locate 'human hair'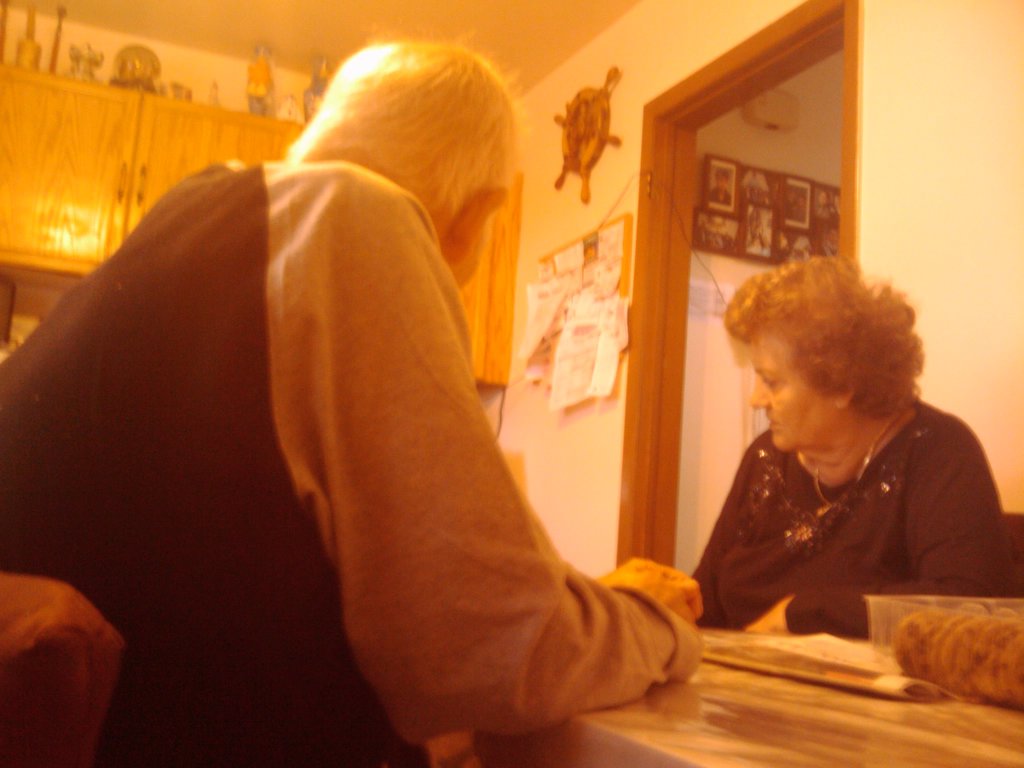
[287,40,529,212]
